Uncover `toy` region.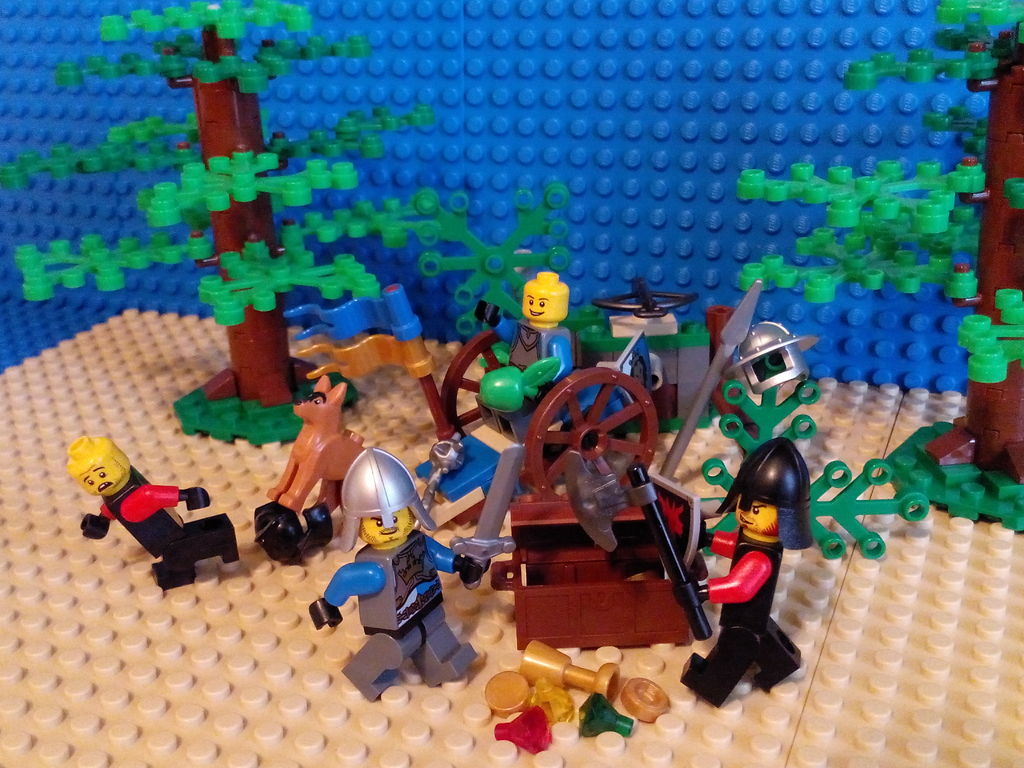
Uncovered: (0,0,443,450).
